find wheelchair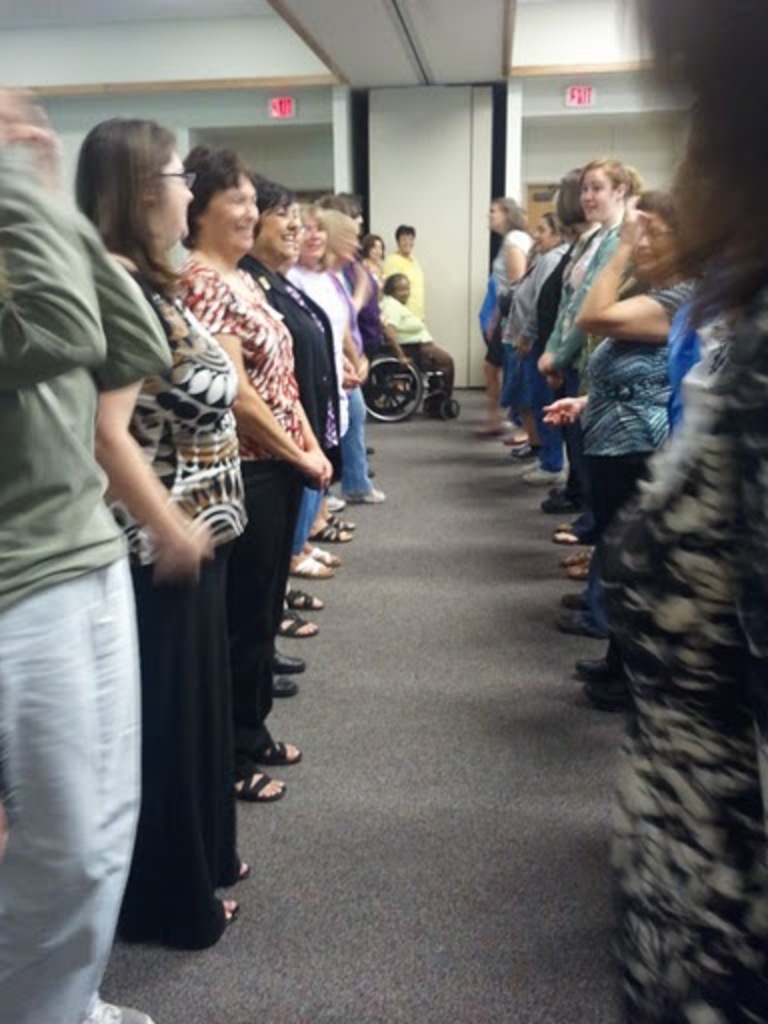
x1=364 y1=308 x2=468 y2=406
